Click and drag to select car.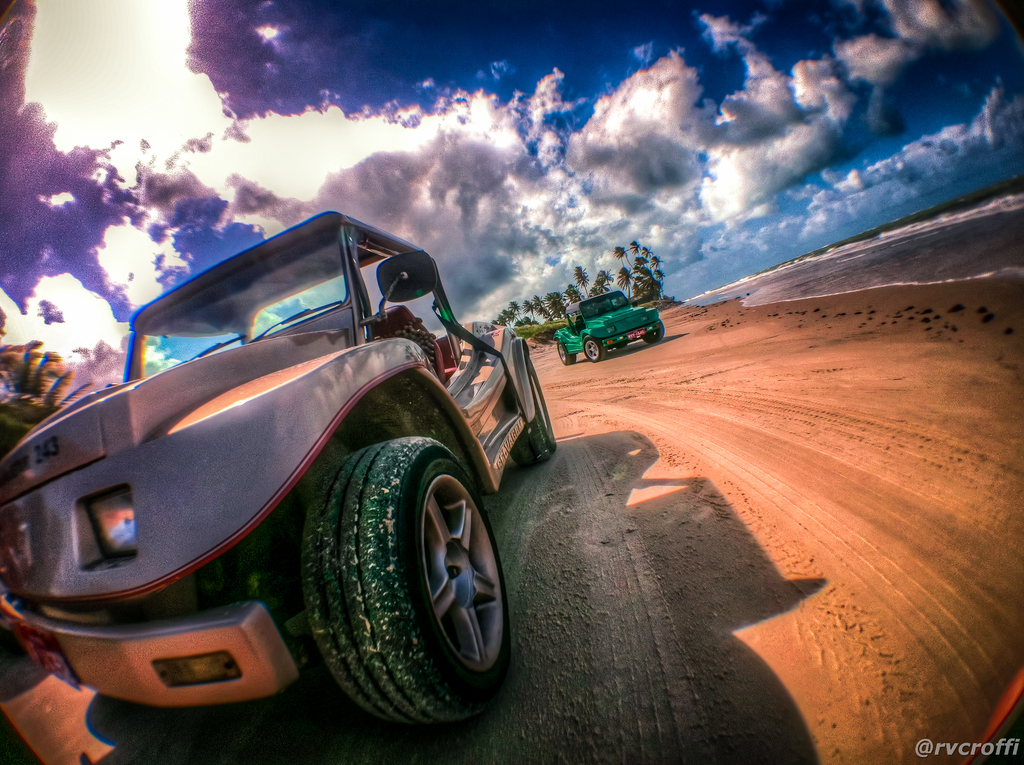
Selection: bbox(17, 196, 536, 737).
